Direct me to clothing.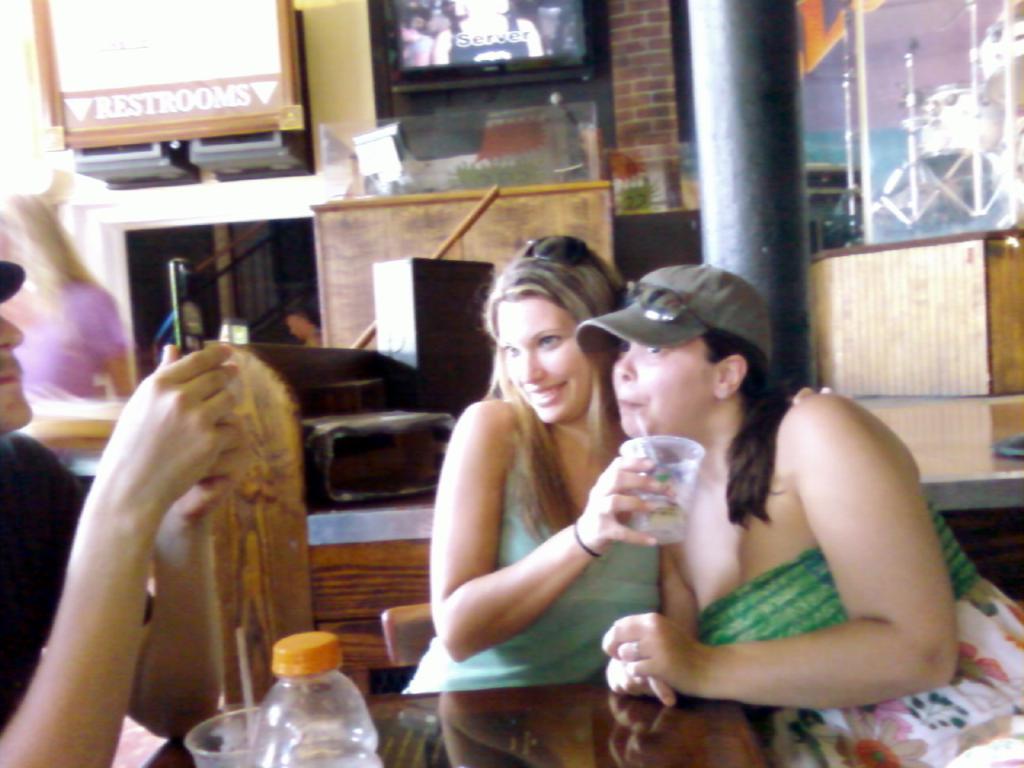
Direction: locate(690, 499, 1023, 767).
